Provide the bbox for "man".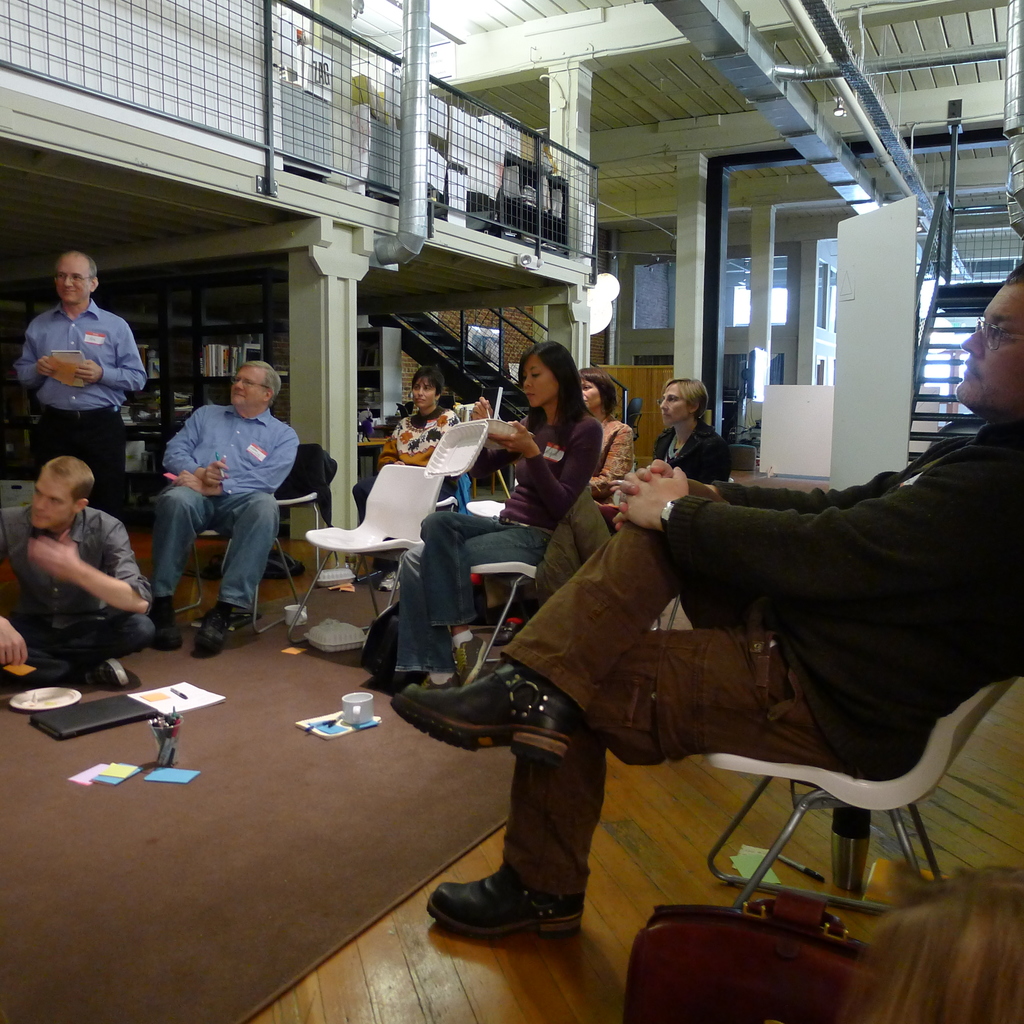
<box>387,259,1023,938</box>.
